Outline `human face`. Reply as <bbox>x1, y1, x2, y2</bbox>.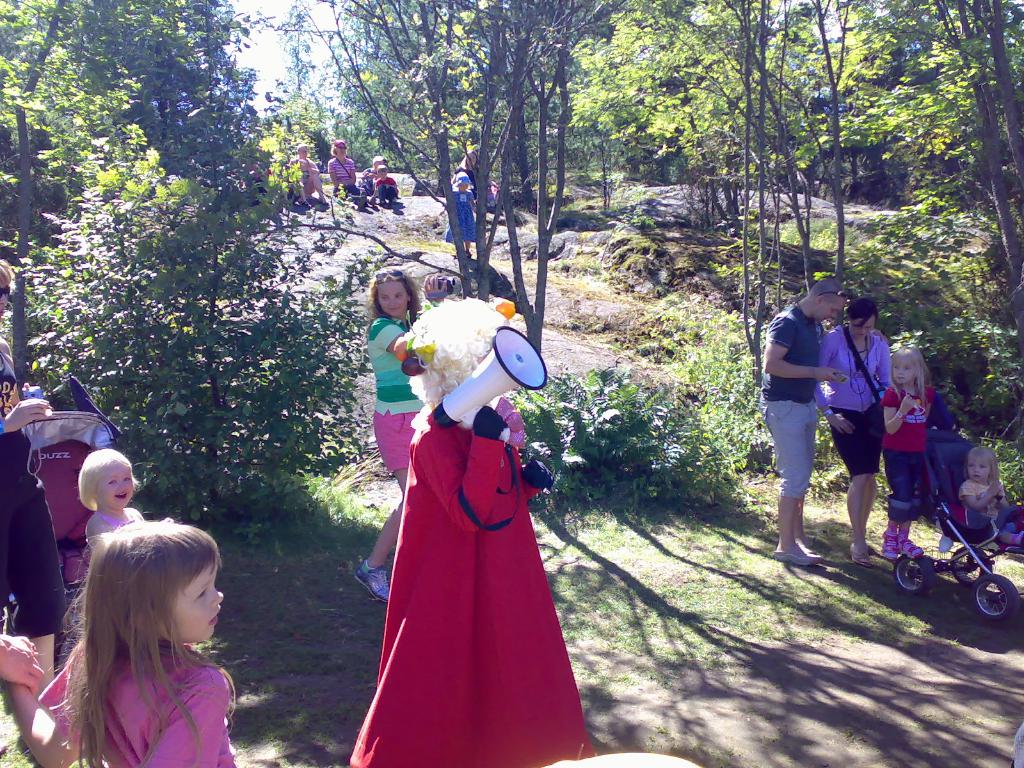
<bbox>99, 471, 135, 507</bbox>.
